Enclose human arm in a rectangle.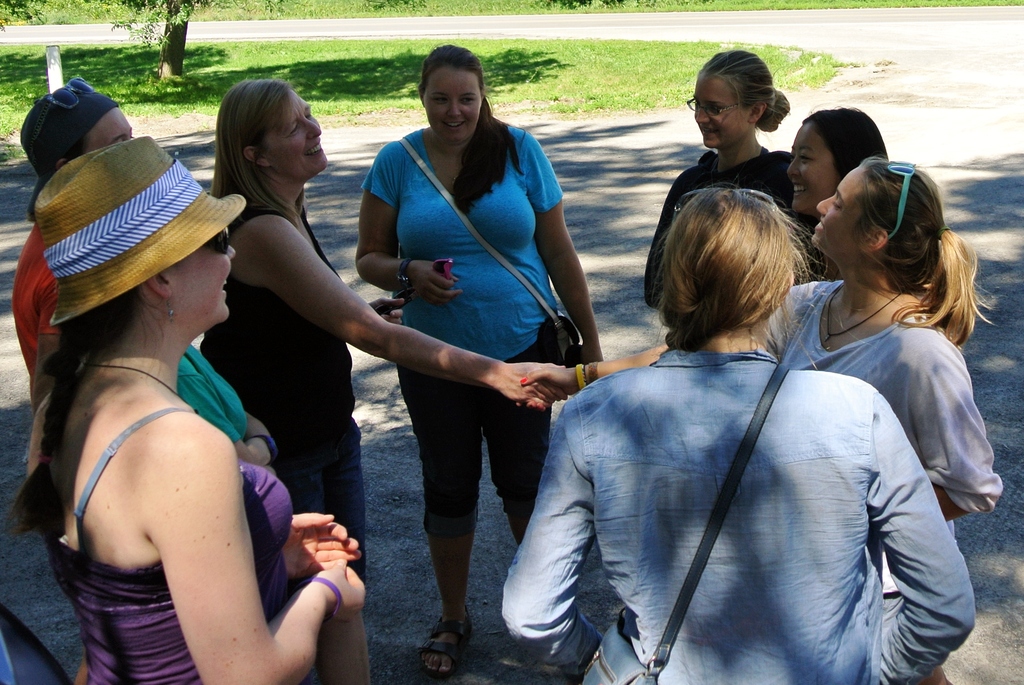
[503,389,607,679].
